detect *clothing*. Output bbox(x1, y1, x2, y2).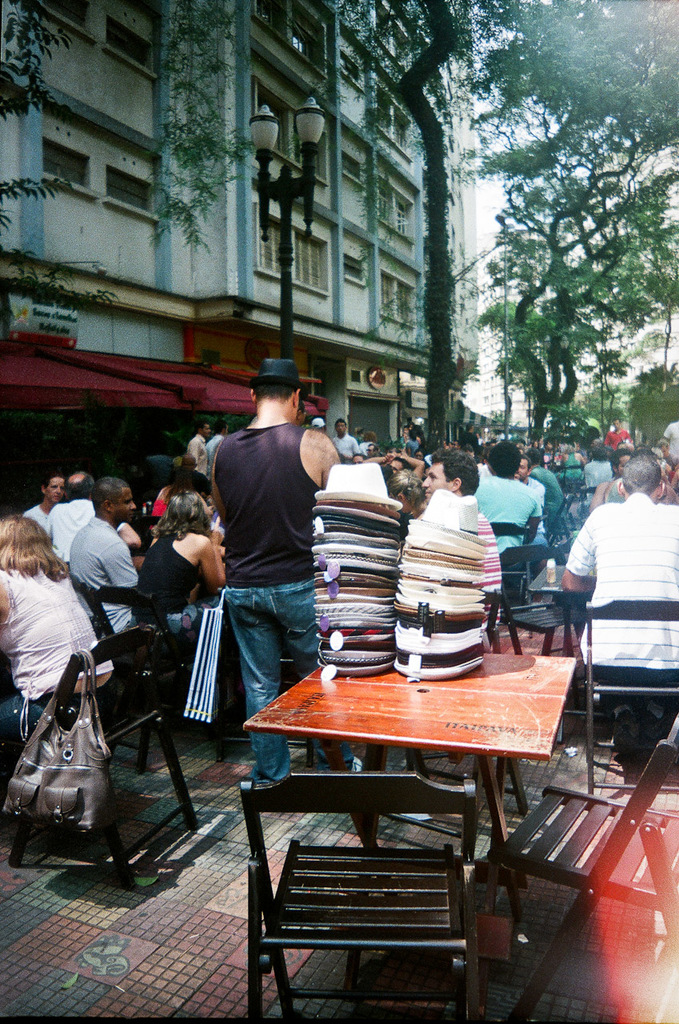
bbox(604, 427, 635, 452).
